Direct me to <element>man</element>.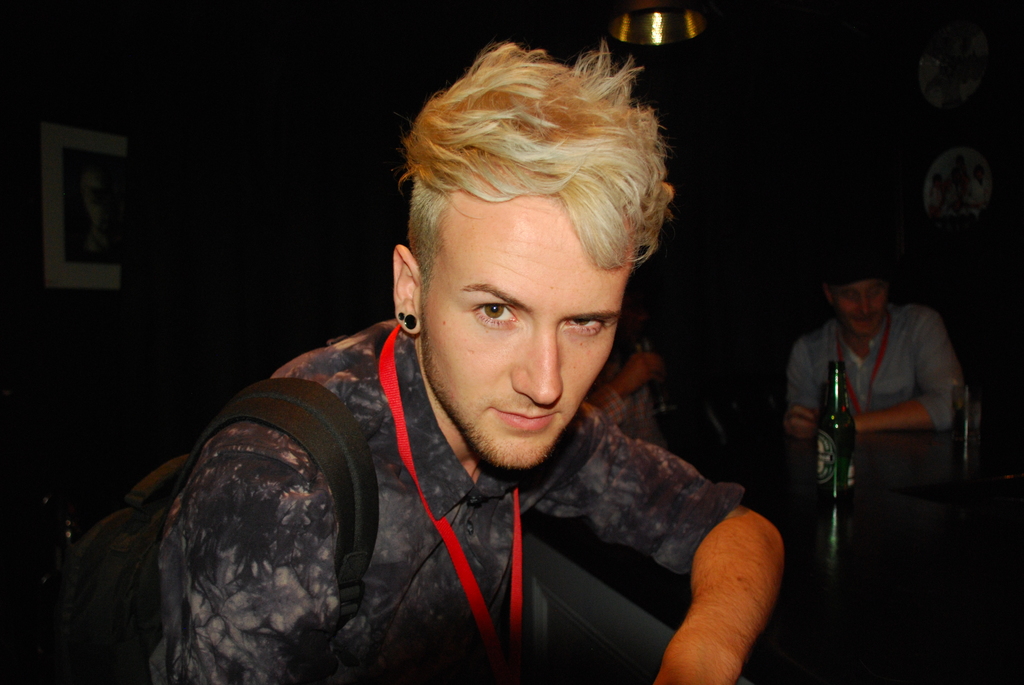
Direction: bbox=[770, 257, 977, 434].
